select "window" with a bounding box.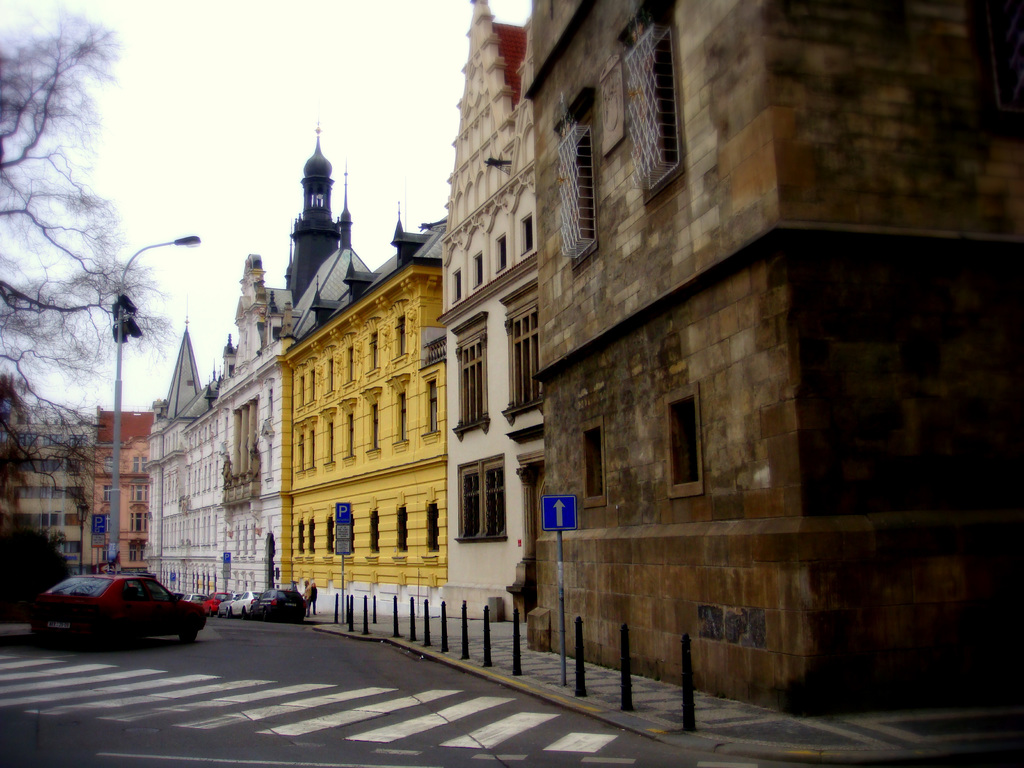
443 449 506 564.
